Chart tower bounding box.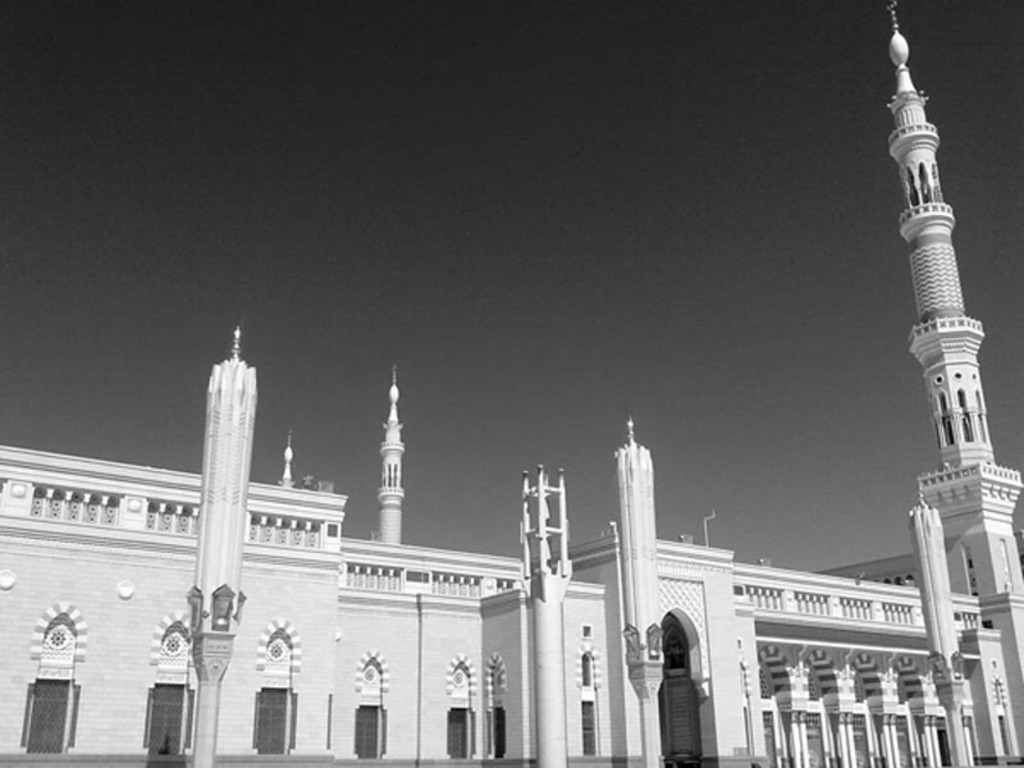
Charted: <region>187, 357, 242, 767</region>.
